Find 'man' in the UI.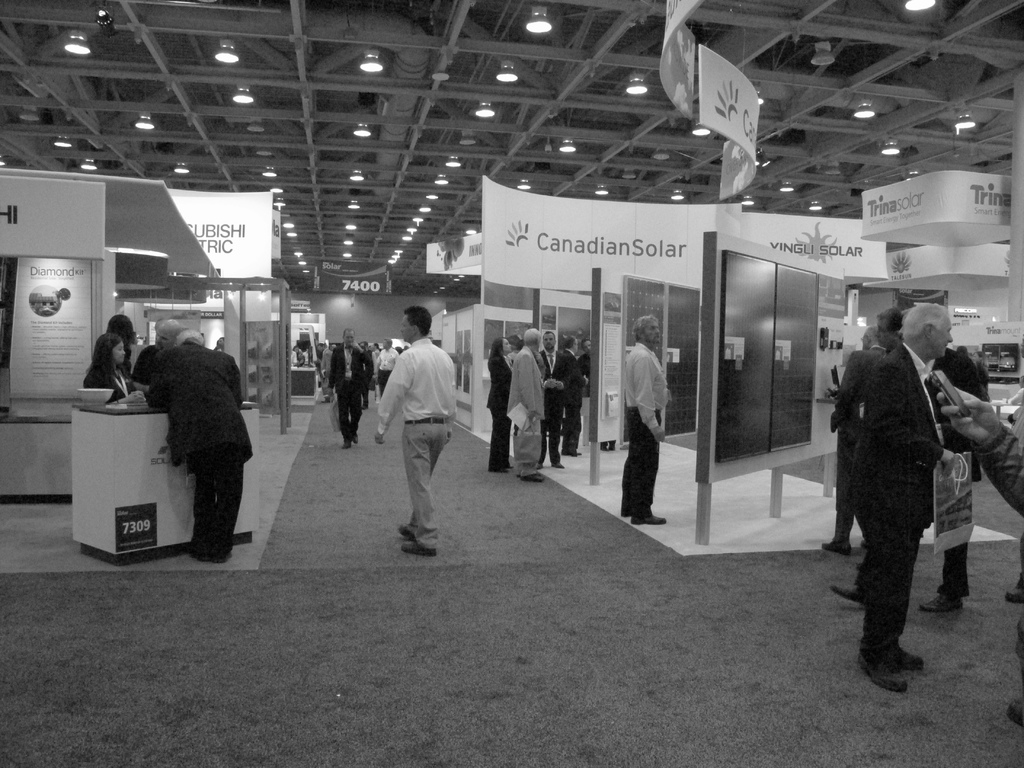
UI element at 128, 320, 181, 398.
